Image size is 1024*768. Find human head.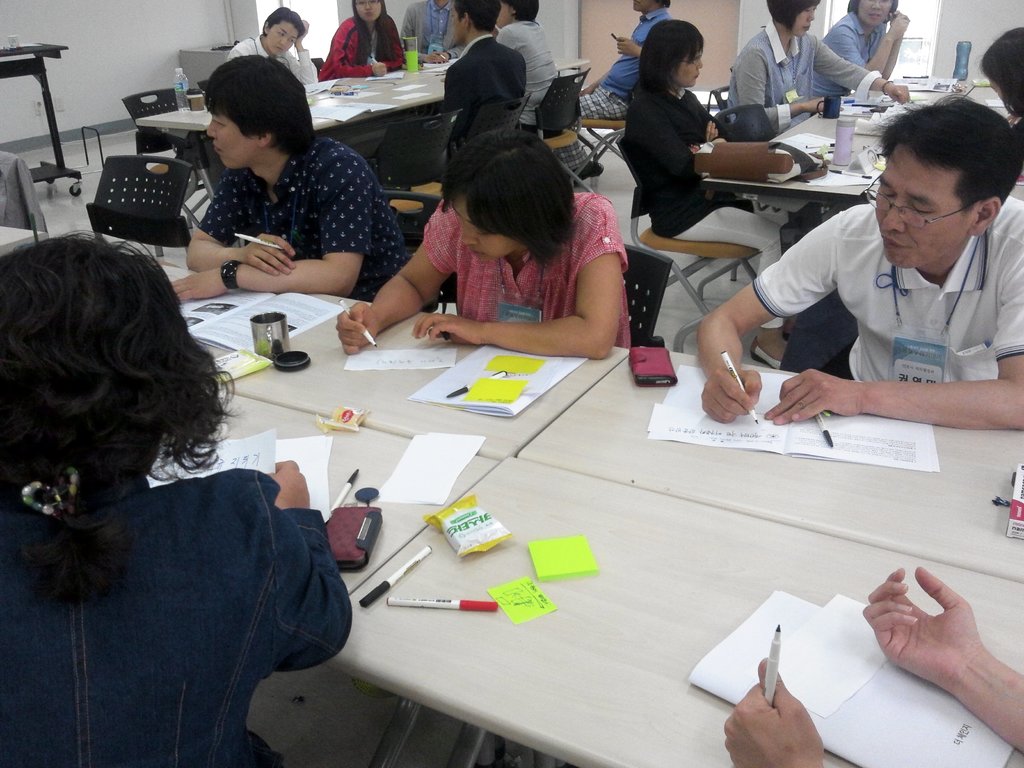
bbox=[641, 17, 703, 84].
